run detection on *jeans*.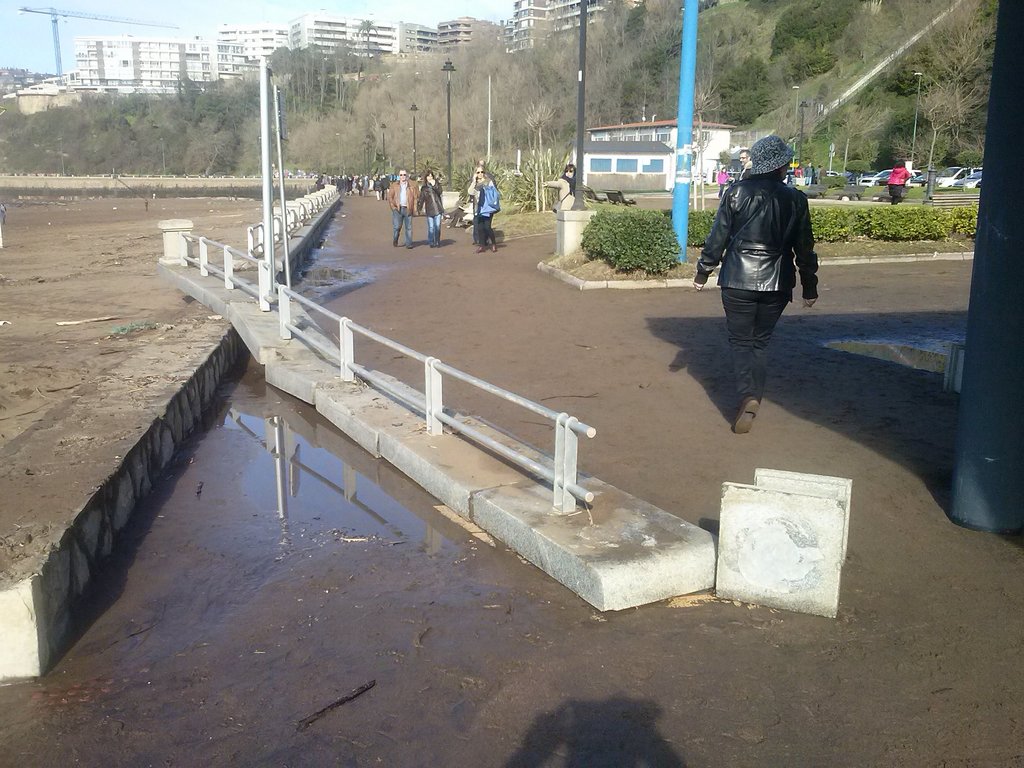
Result: [x1=717, y1=289, x2=790, y2=405].
